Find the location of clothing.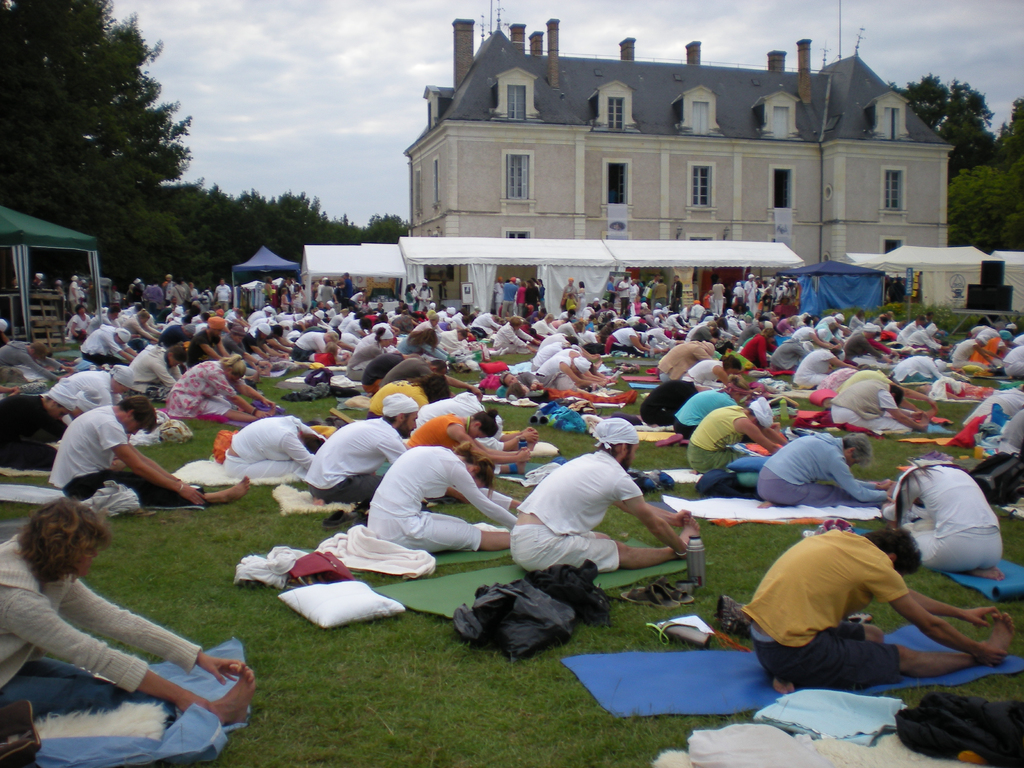
Location: <box>636,381,701,422</box>.
